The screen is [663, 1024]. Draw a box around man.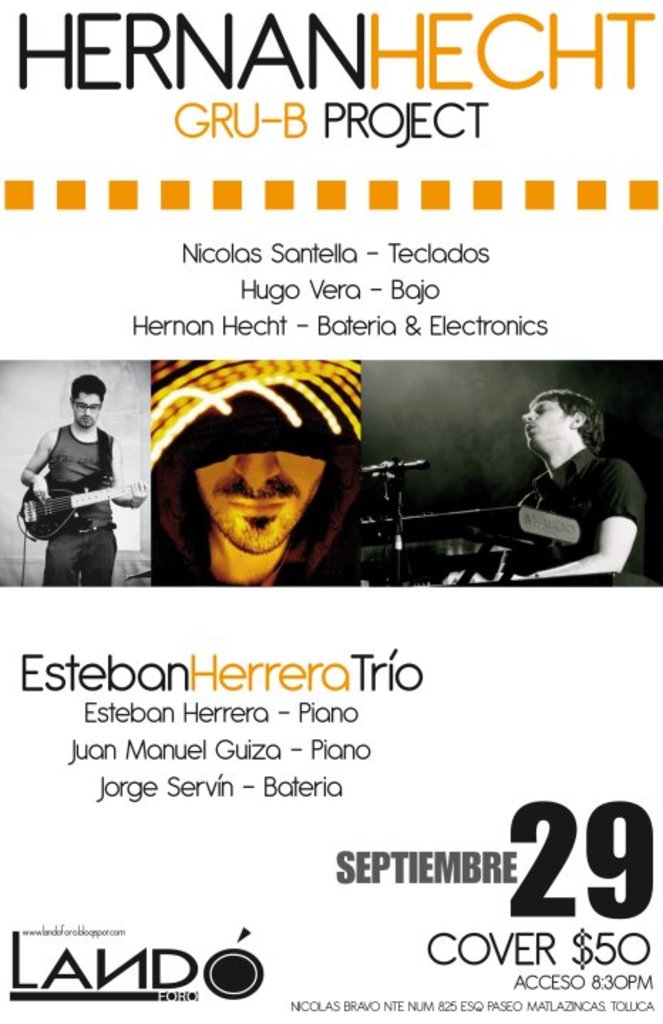
{"x1": 21, "y1": 377, "x2": 149, "y2": 585}.
